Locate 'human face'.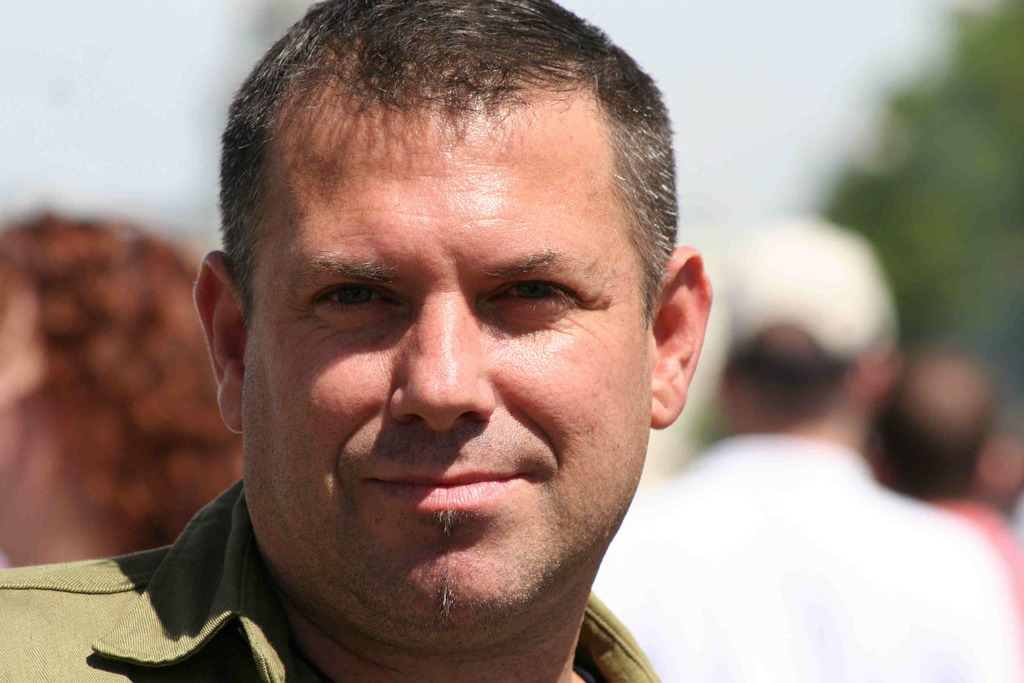
Bounding box: rect(243, 103, 653, 646).
